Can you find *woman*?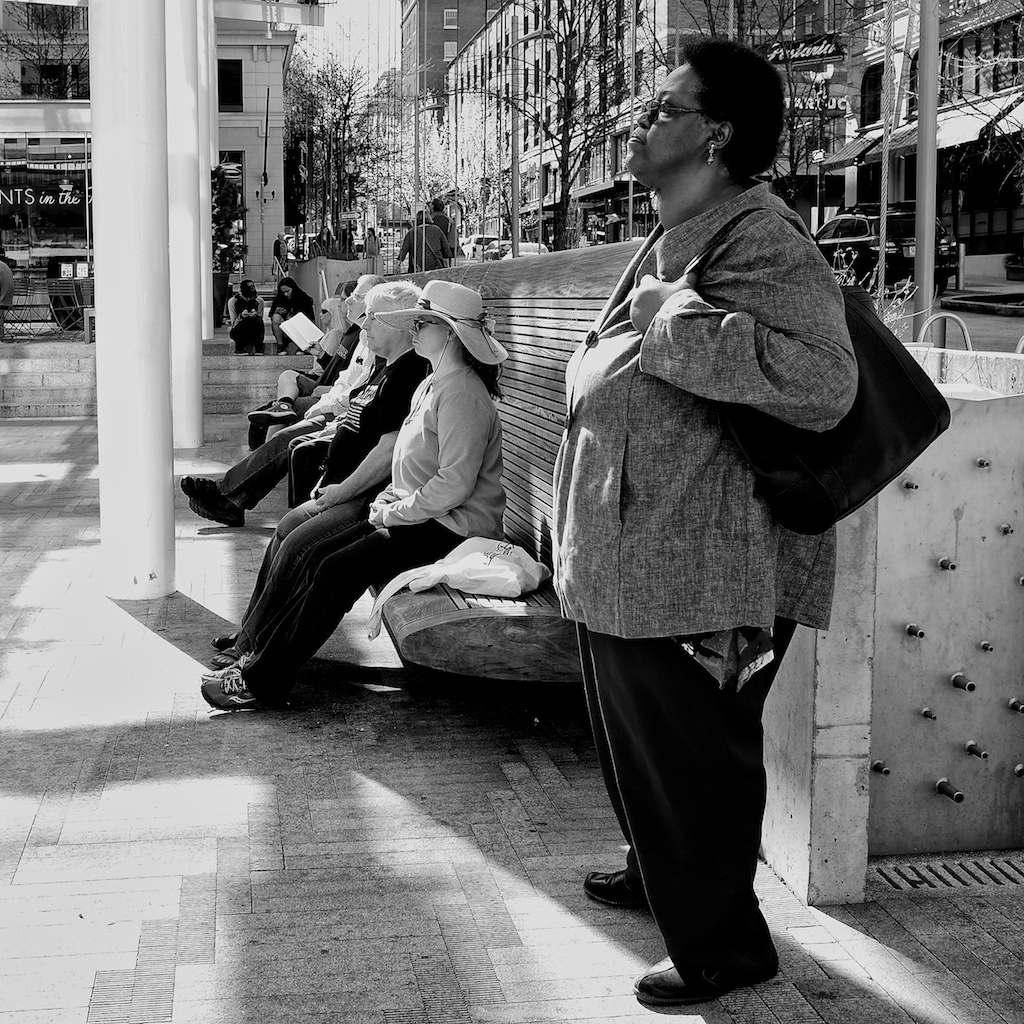
Yes, bounding box: pyautogui.locateOnScreen(550, 41, 836, 1008).
